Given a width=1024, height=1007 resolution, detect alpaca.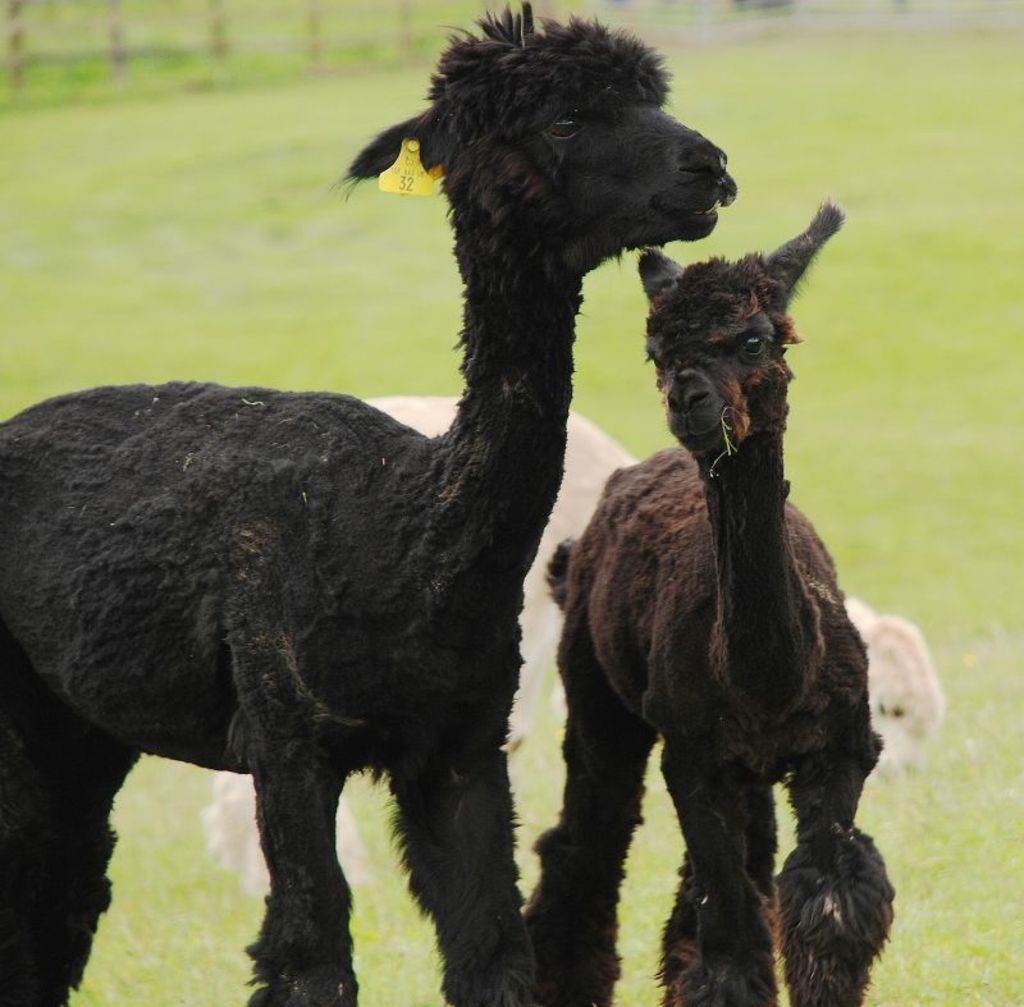
(left=207, top=392, right=946, bottom=912).
